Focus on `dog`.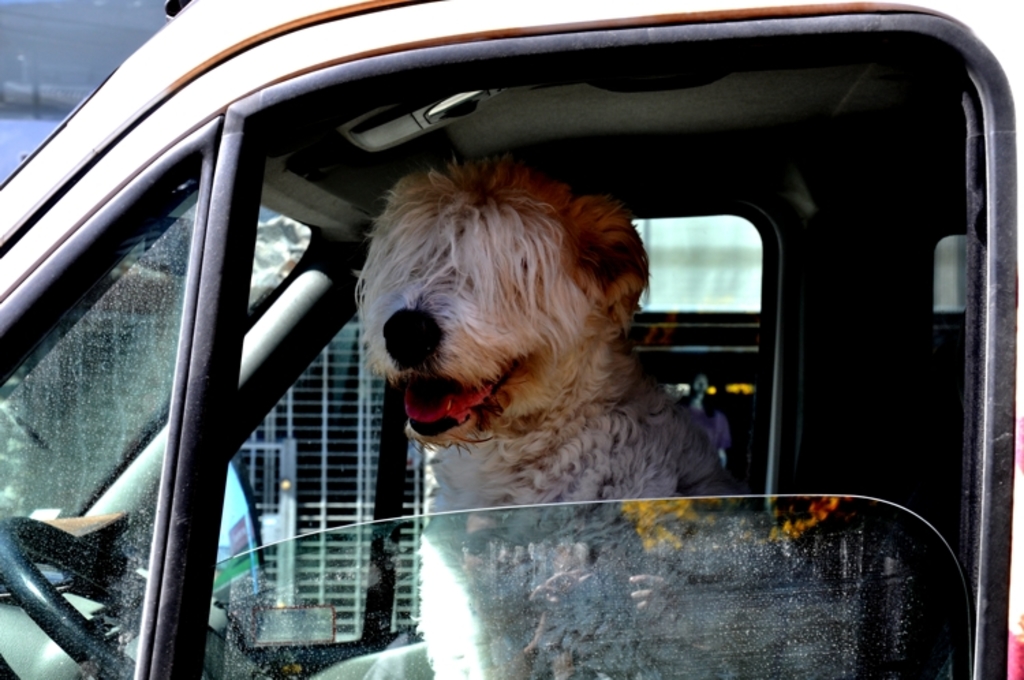
Focused at 356 156 844 679.
